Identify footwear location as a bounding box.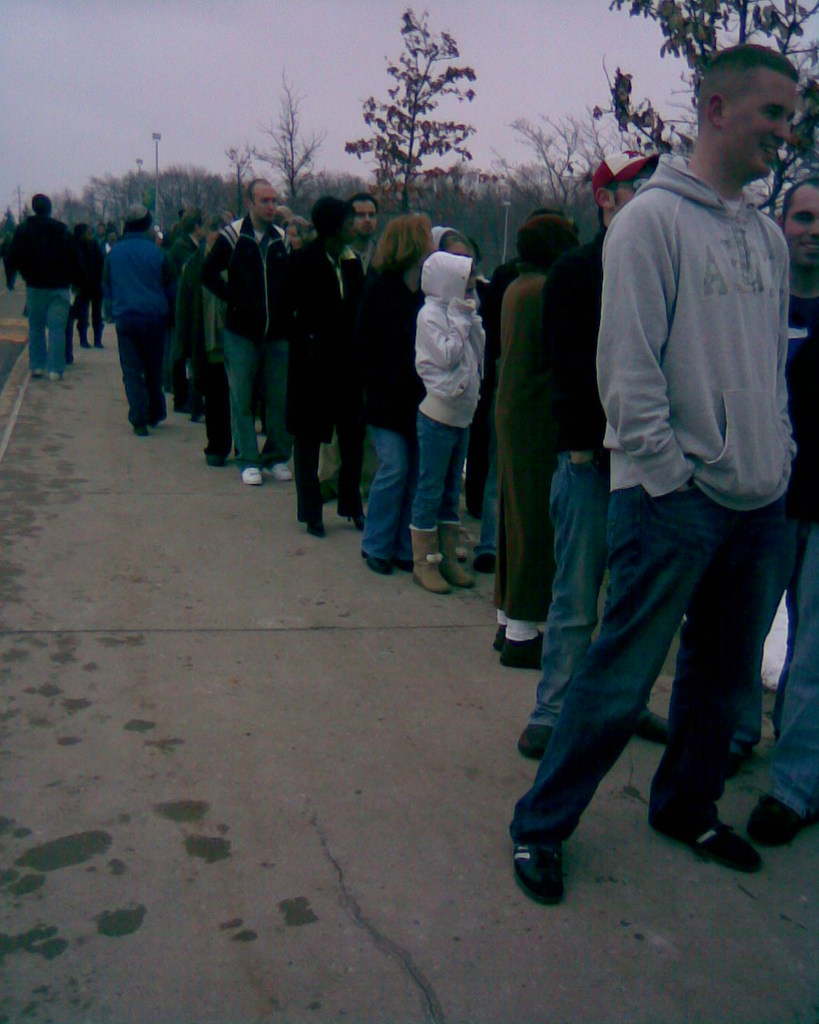
l=310, t=506, r=332, b=539.
